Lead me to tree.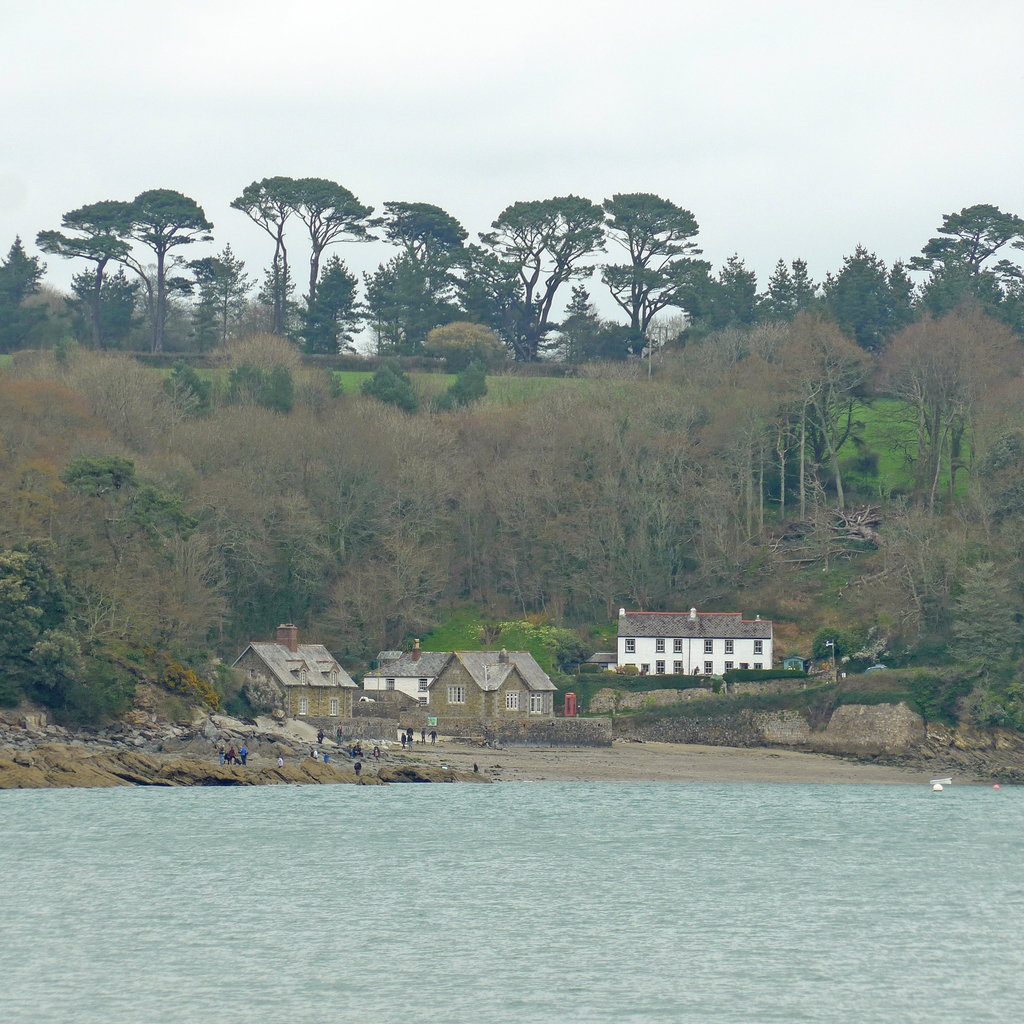
Lead to {"x1": 709, "y1": 249, "x2": 767, "y2": 338}.
